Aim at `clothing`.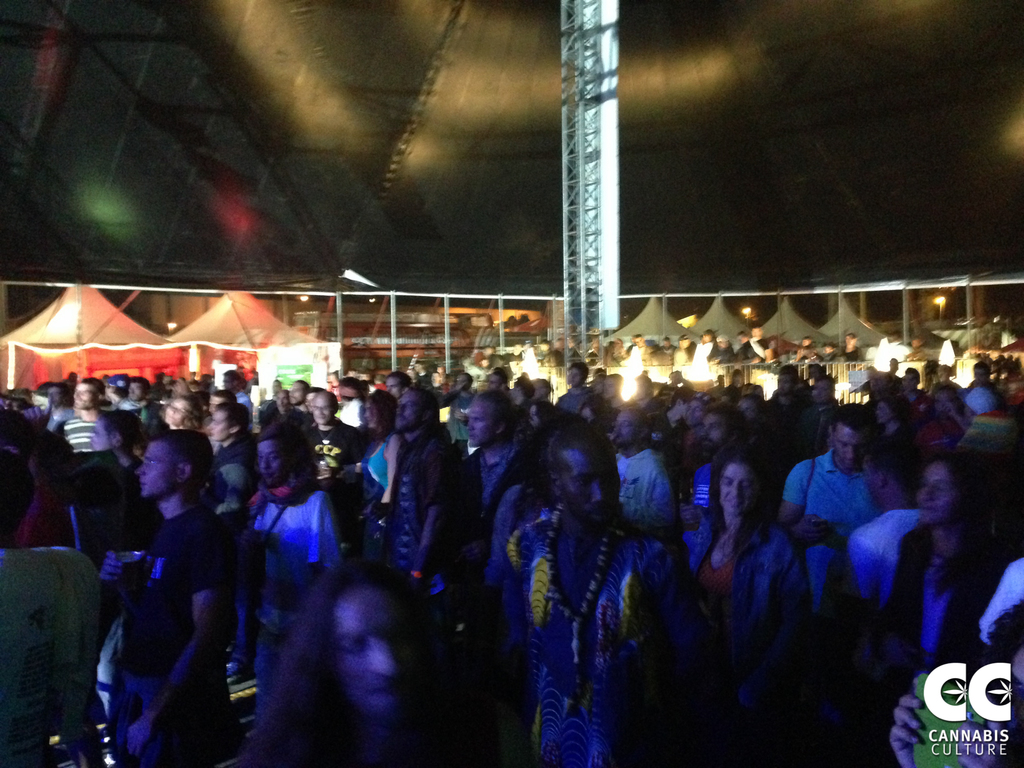
Aimed at left=444, top=384, right=479, bottom=438.
